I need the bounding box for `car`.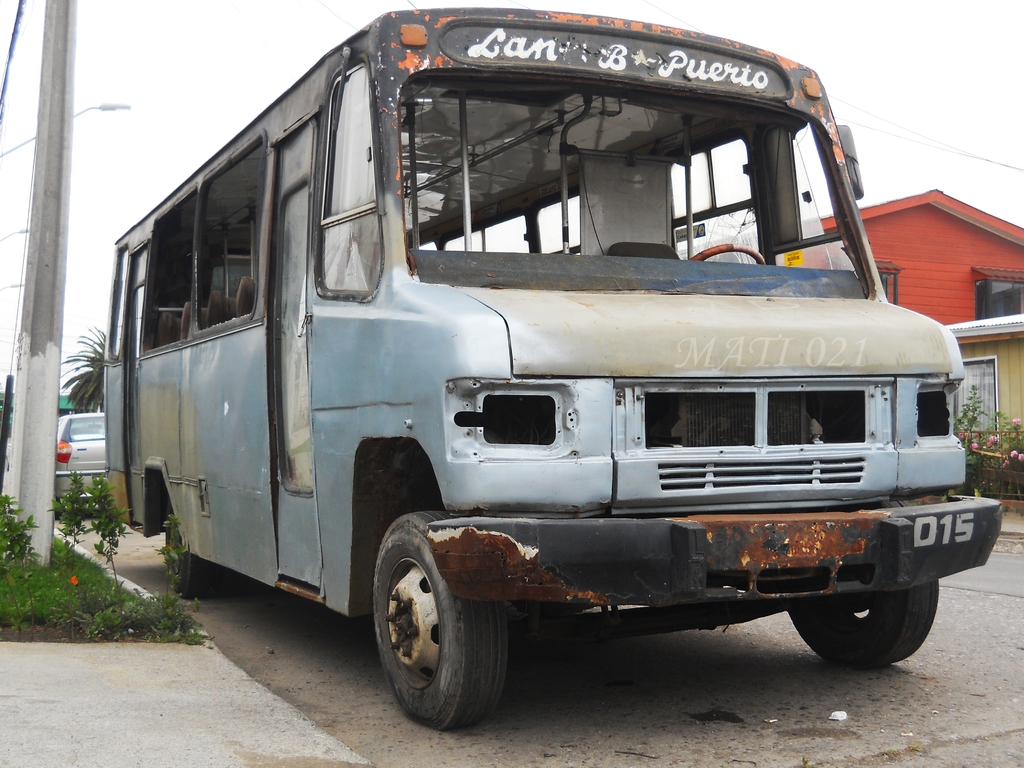
Here it is: [x1=46, y1=411, x2=115, y2=517].
